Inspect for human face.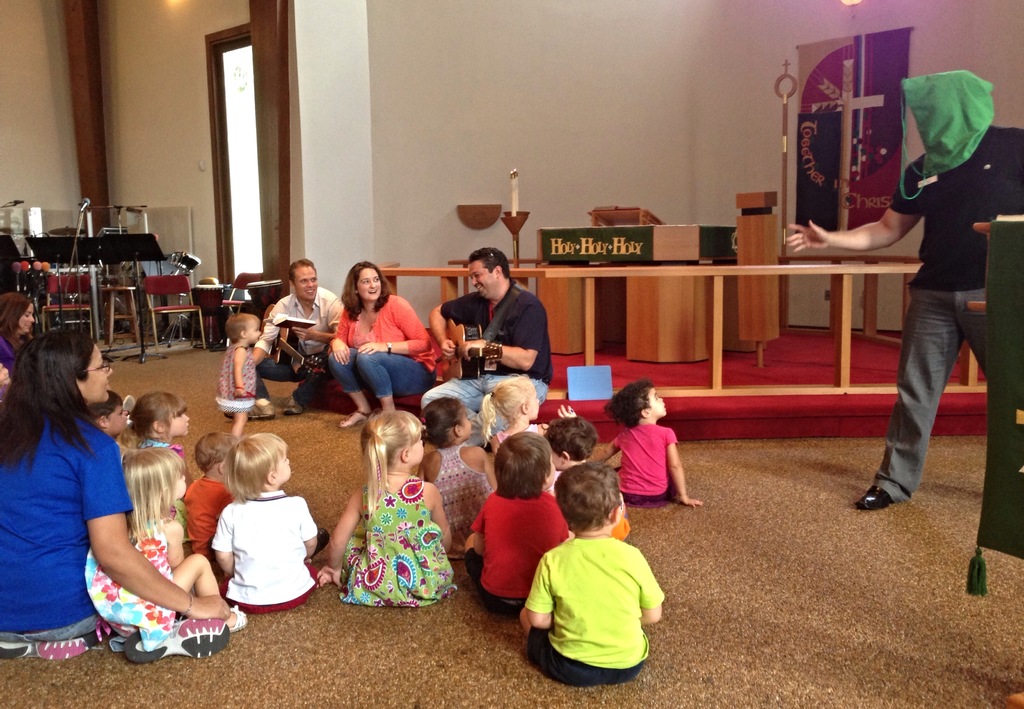
Inspection: locate(649, 392, 664, 417).
